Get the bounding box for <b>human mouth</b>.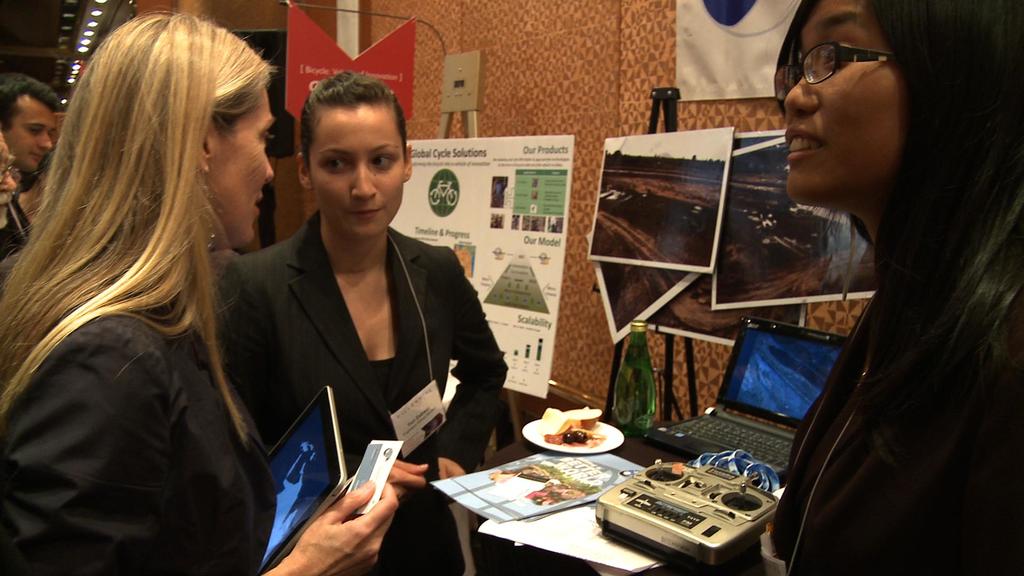
<region>253, 195, 265, 220</region>.
